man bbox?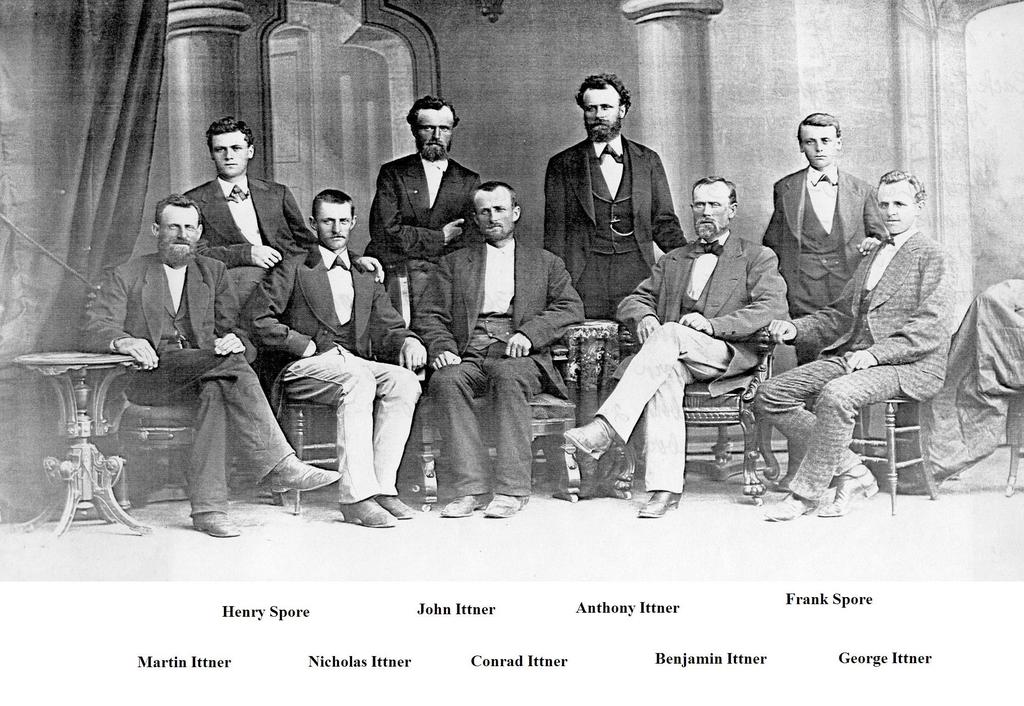
select_region(766, 118, 879, 314)
